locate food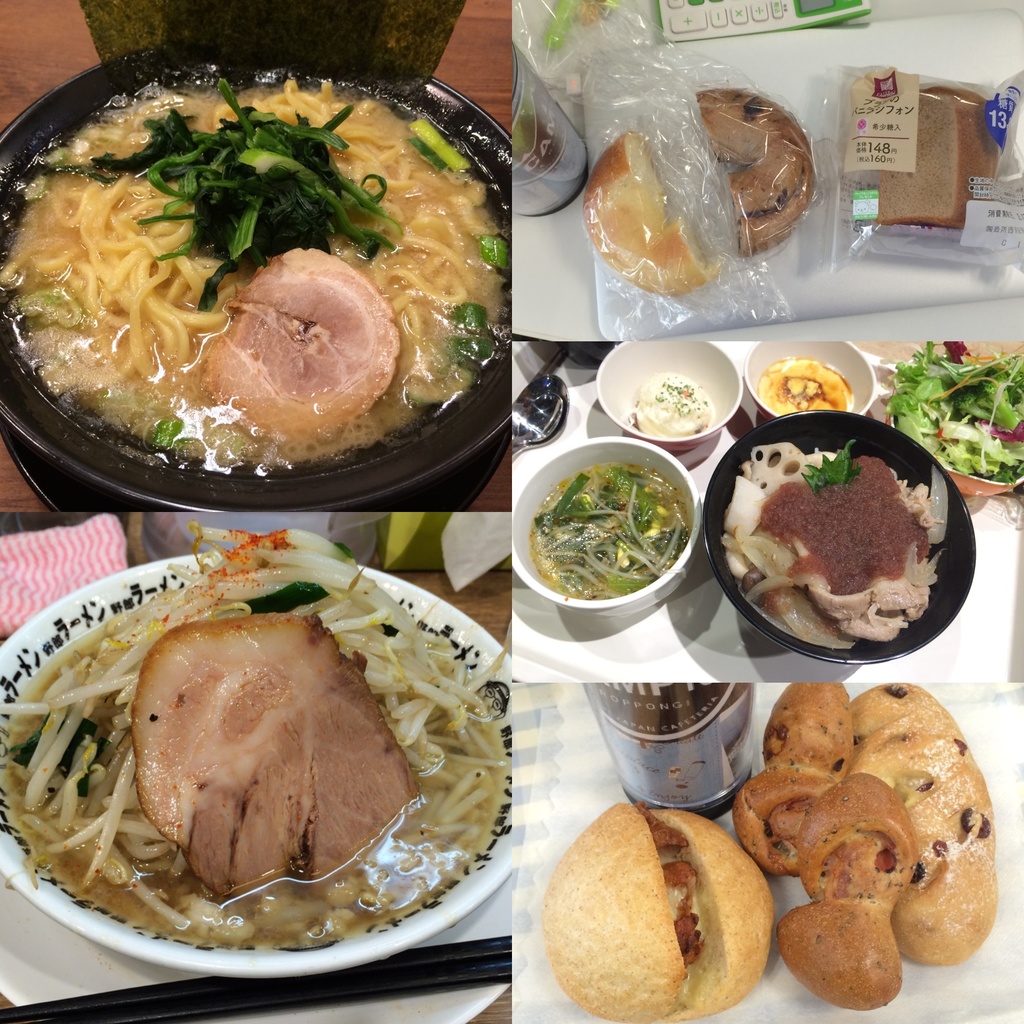
(755,352,858,417)
